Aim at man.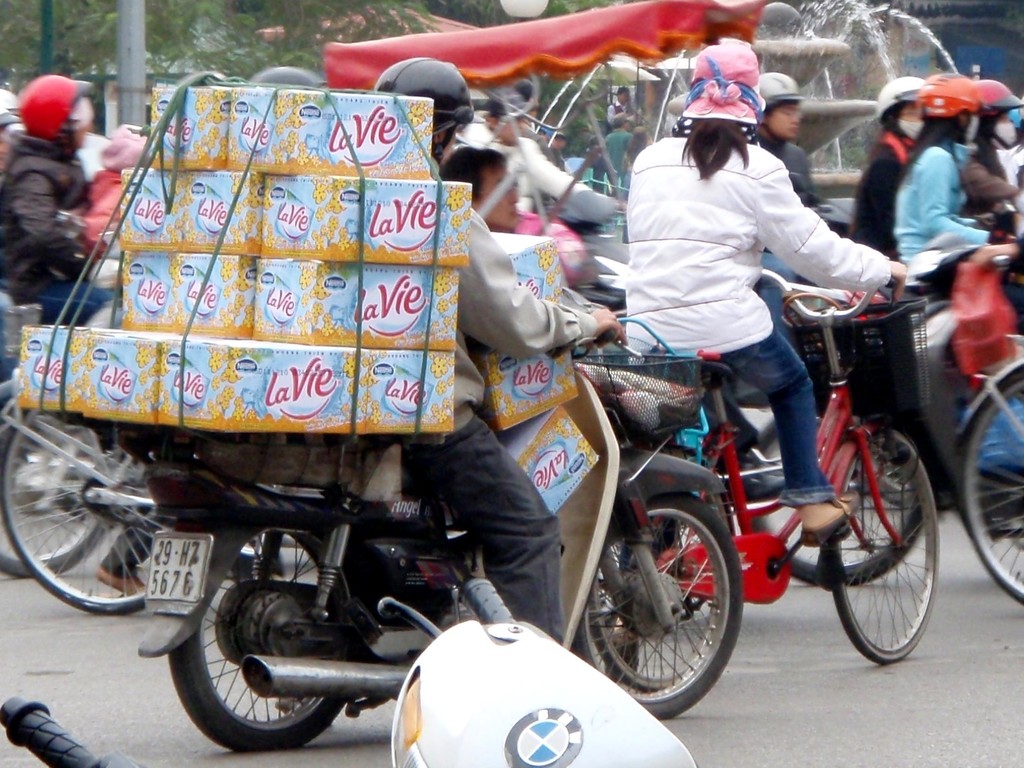
Aimed at BBox(606, 85, 643, 131).
